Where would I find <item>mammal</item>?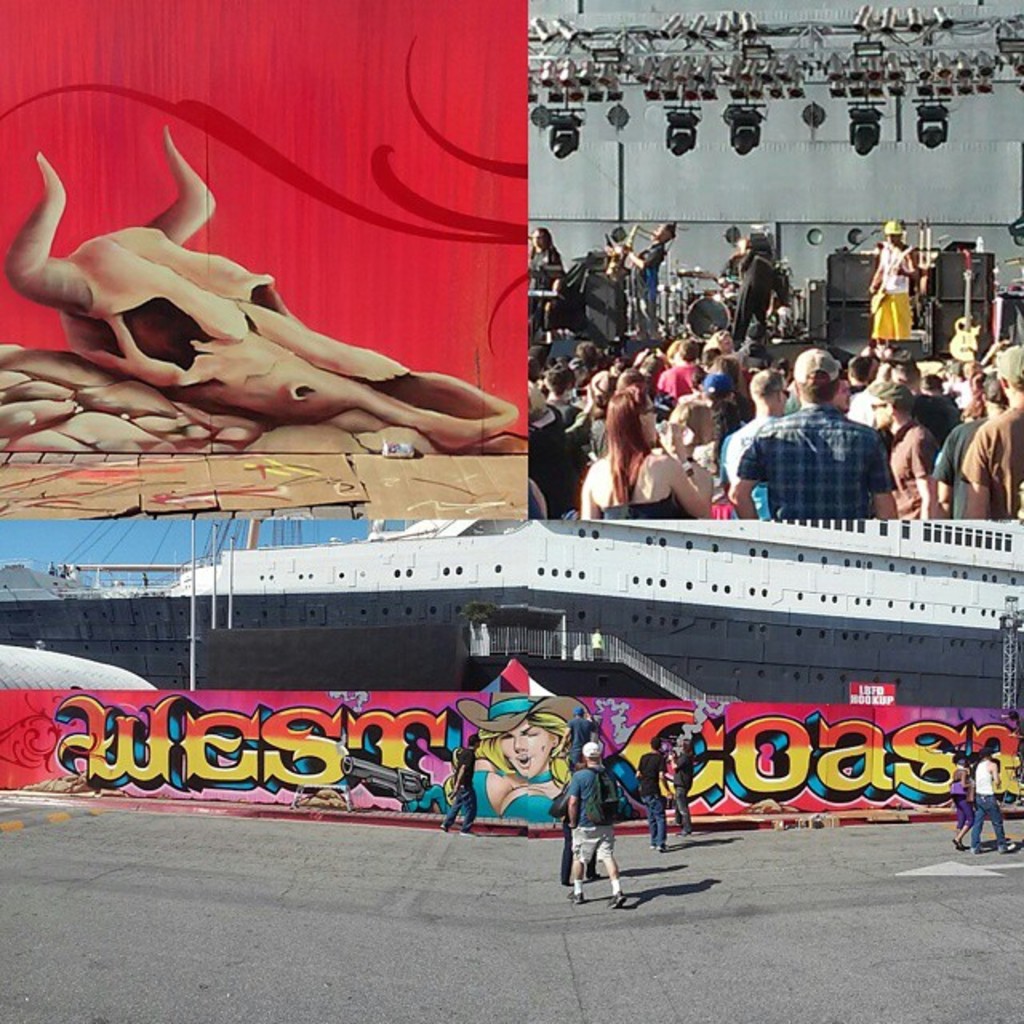
At 861:216:918:350.
